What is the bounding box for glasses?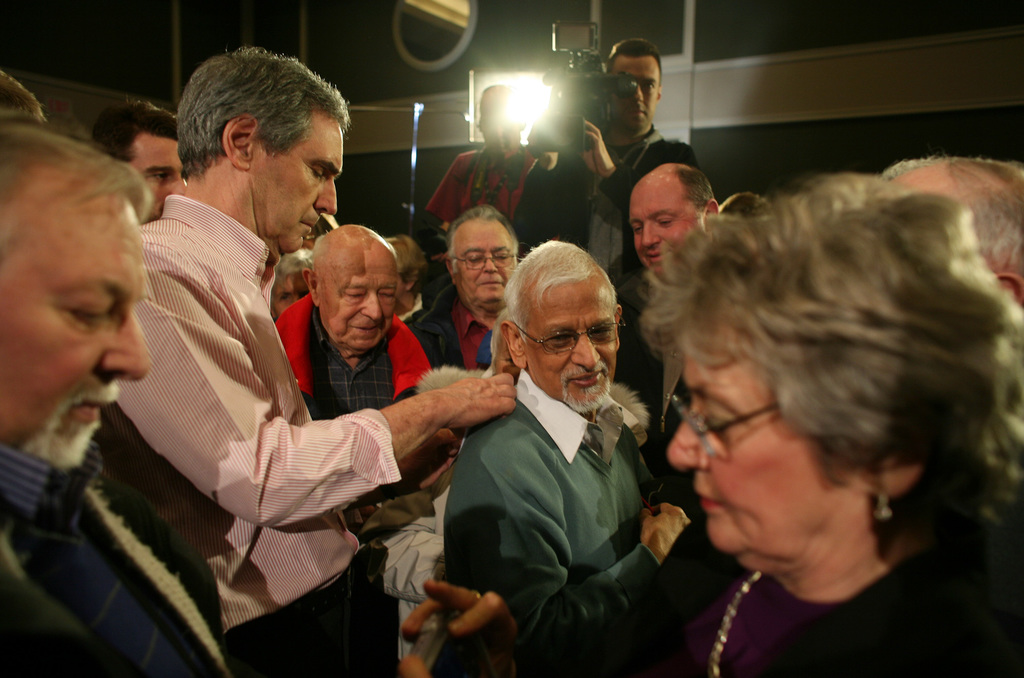
x1=509, y1=318, x2=632, y2=360.
